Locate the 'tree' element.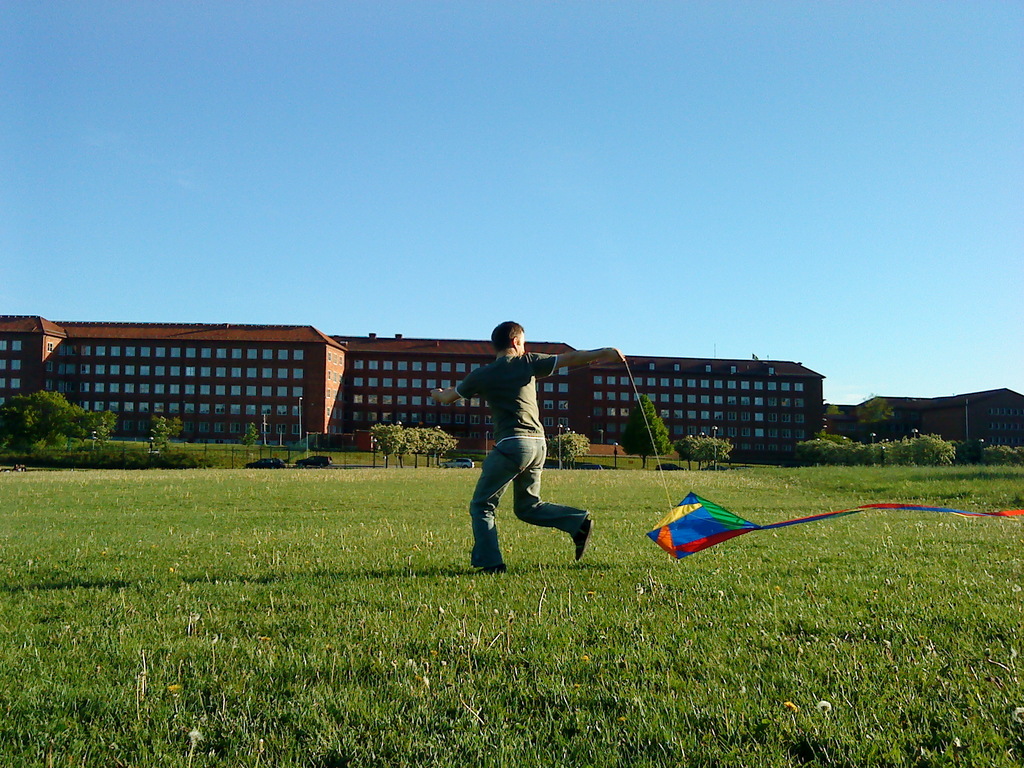
Element bbox: (859,387,902,440).
